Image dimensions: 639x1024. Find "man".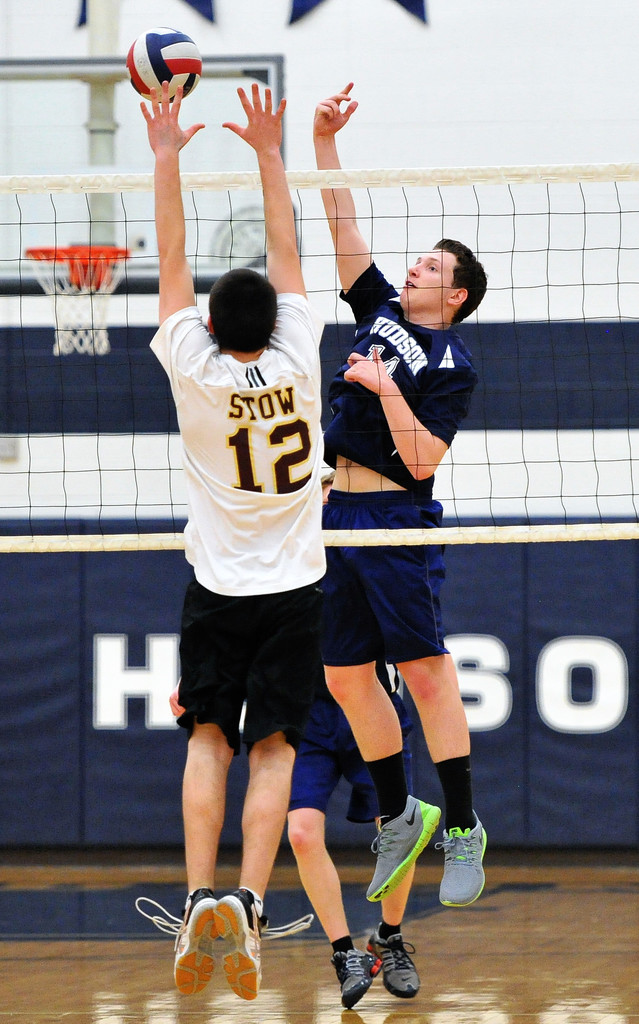
307 80 490 908.
